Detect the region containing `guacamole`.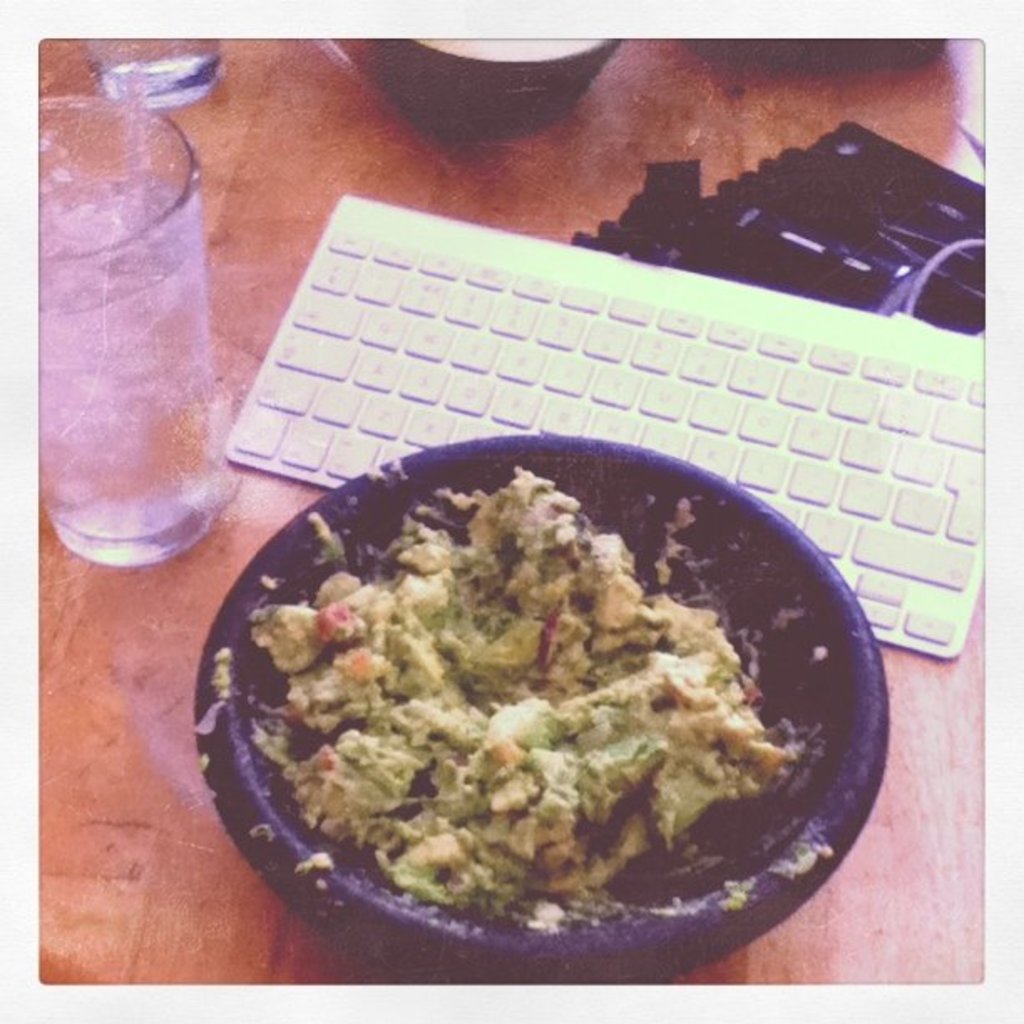
left=212, top=458, right=827, bottom=937.
